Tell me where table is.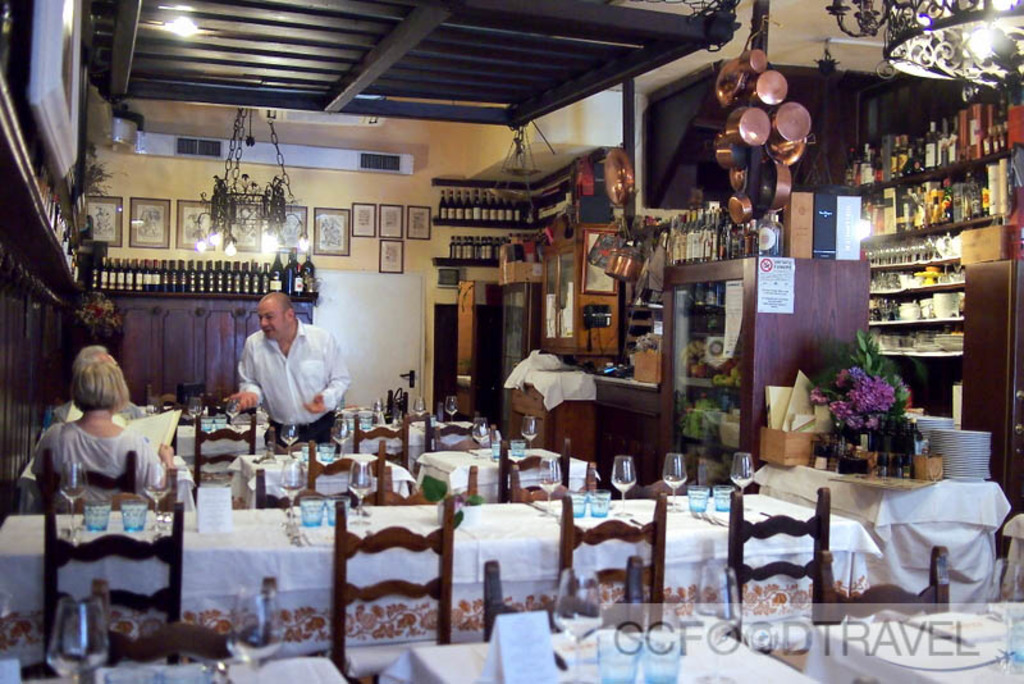
table is at [left=136, top=405, right=428, bottom=415].
